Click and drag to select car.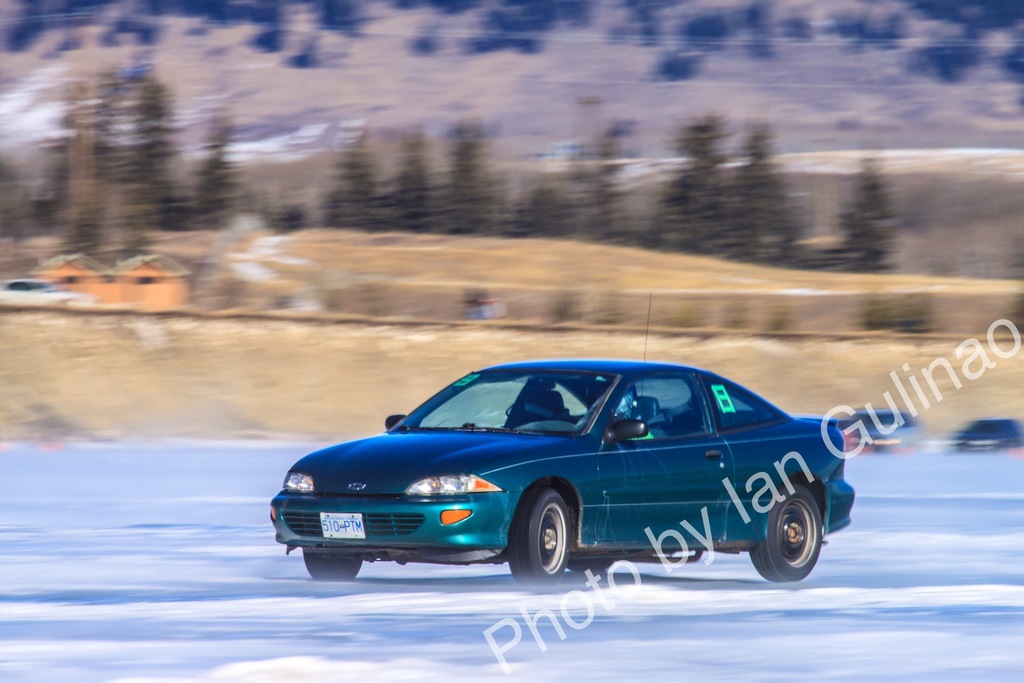
Selection: pyautogui.locateOnScreen(267, 364, 892, 595).
